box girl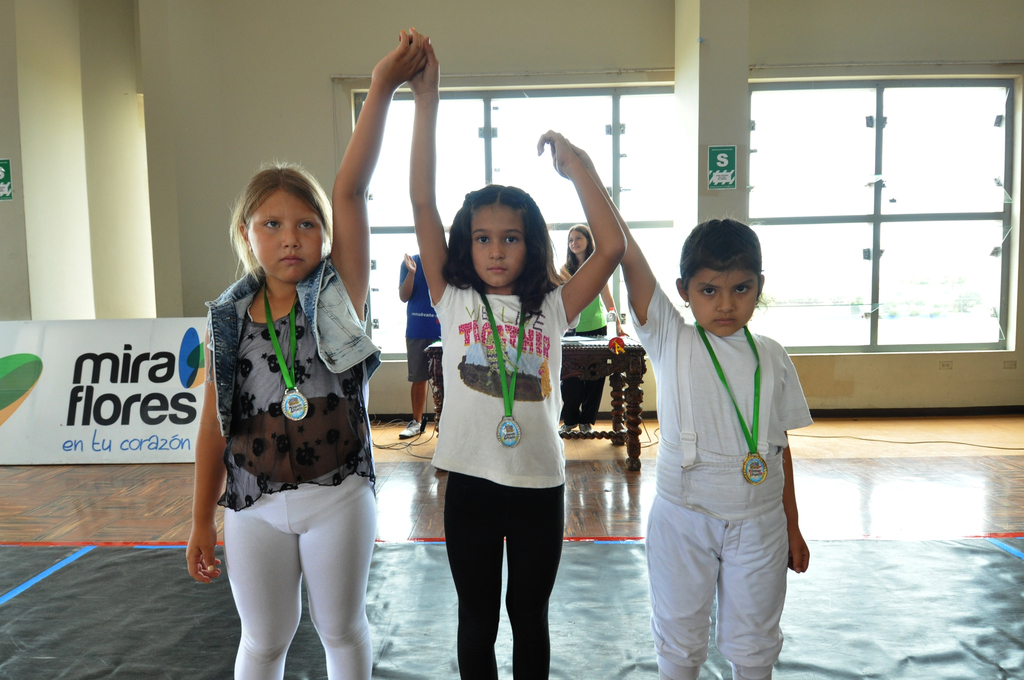
region(405, 30, 625, 679)
